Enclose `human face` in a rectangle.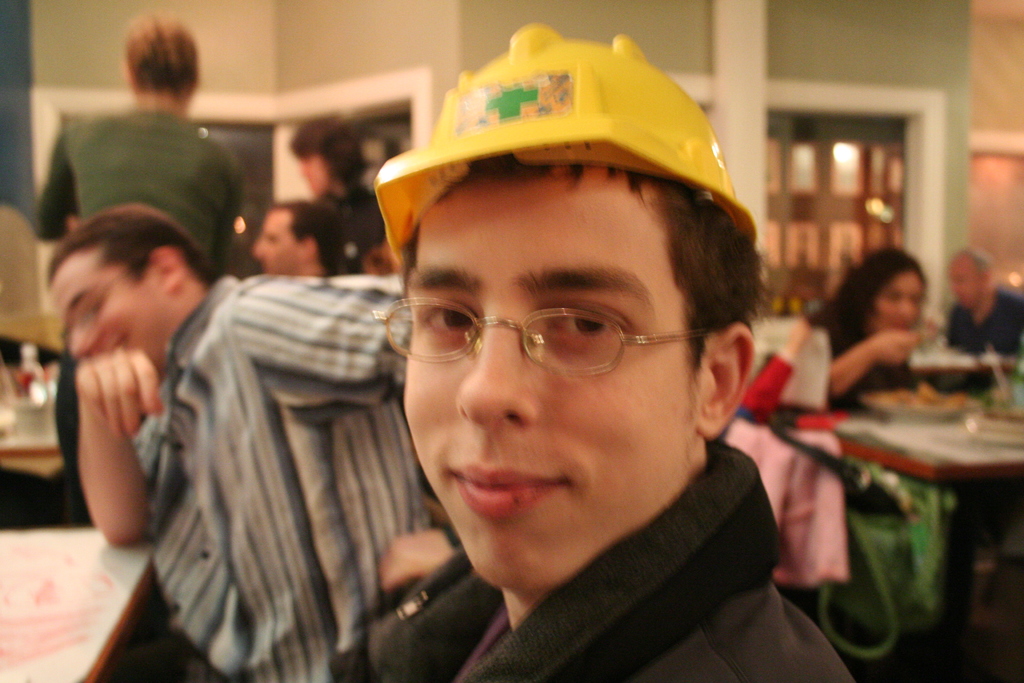
locate(865, 267, 925, 336).
